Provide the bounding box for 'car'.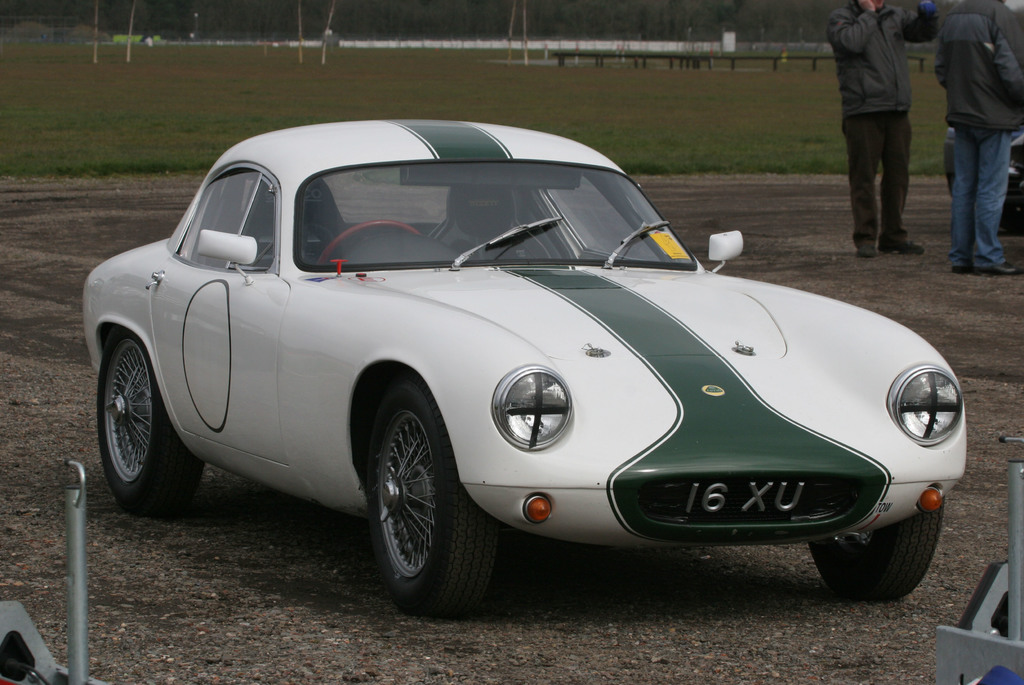
61 122 973 617.
